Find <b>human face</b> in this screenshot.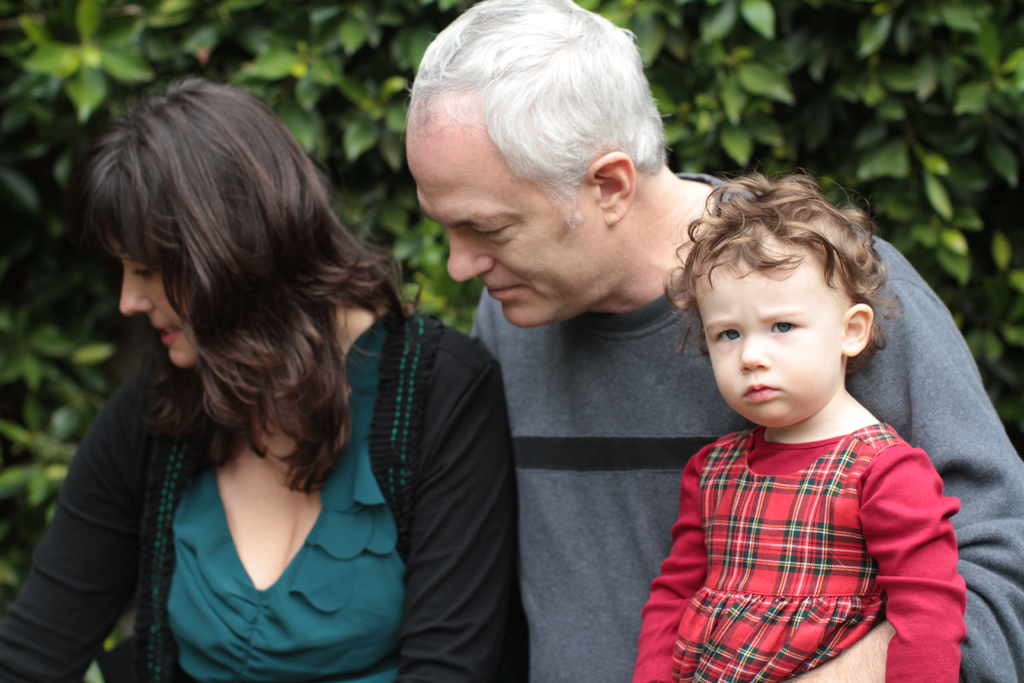
The bounding box for <b>human face</b> is {"x1": 406, "y1": 133, "x2": 595, "y2": 327}.
